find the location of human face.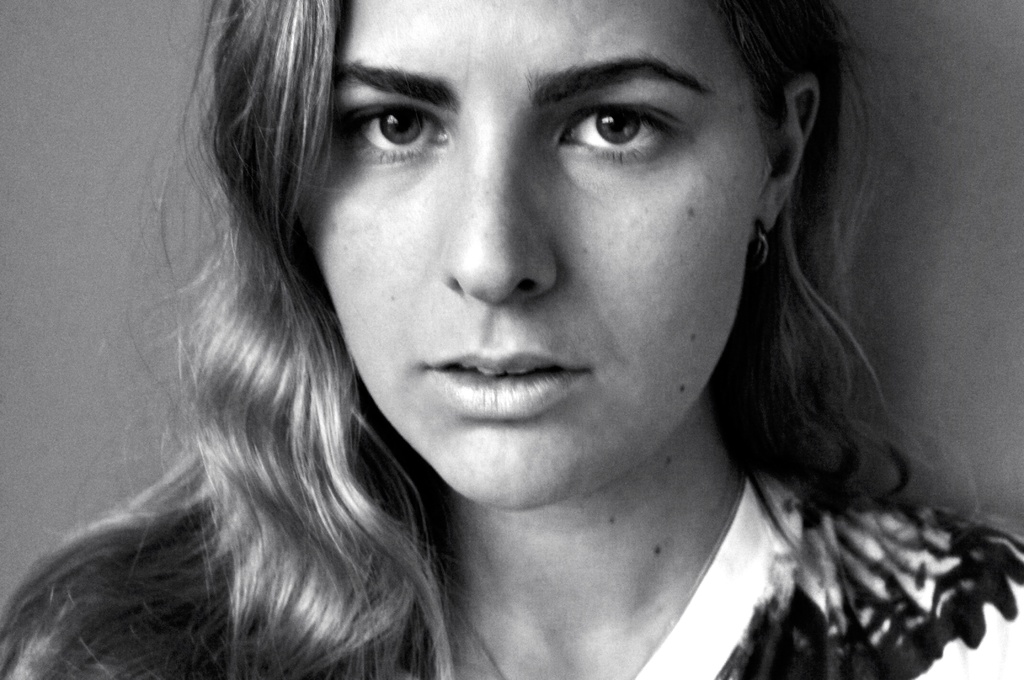
Location: 304/0/766/512.
